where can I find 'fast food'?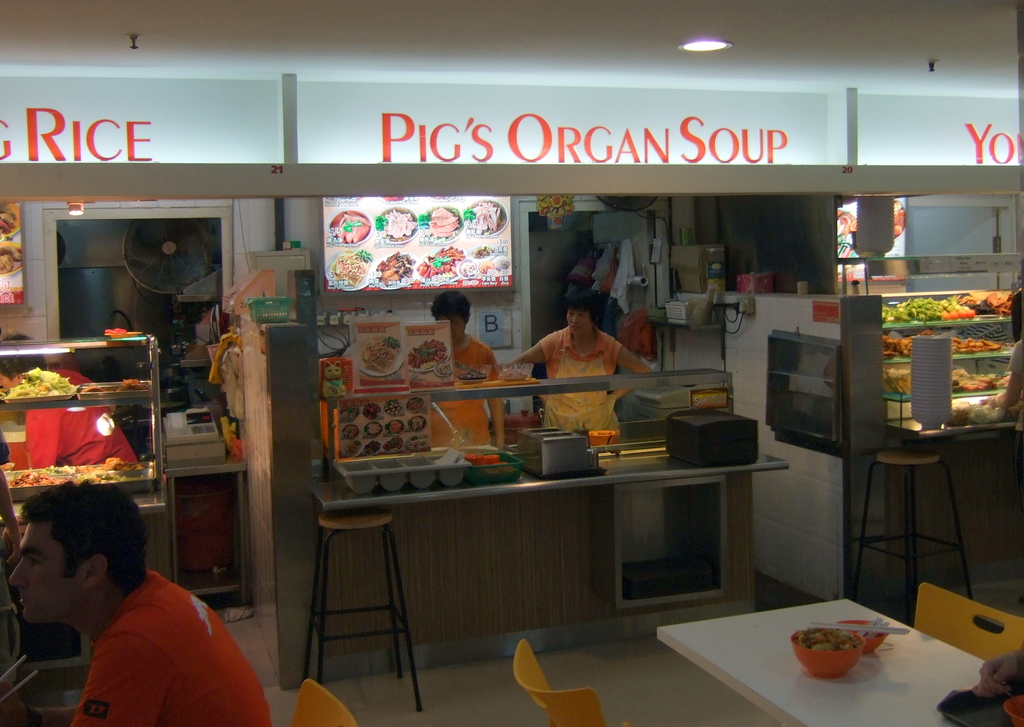
You can find it at <box>417,244,465,277</box>.
